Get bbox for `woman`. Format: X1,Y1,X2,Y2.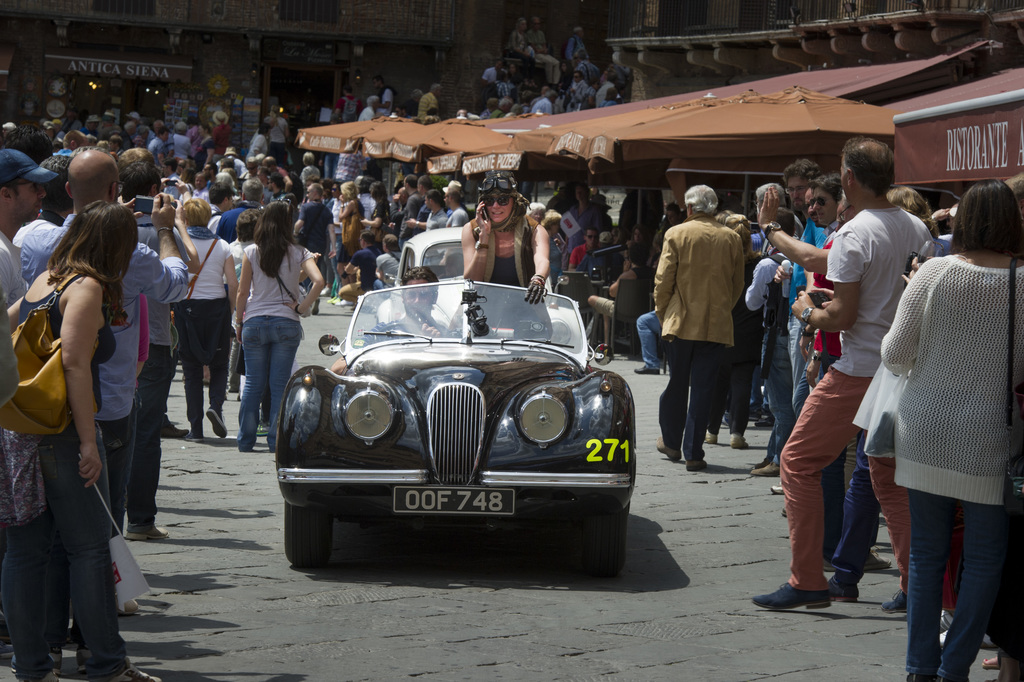
220,208,259,401.
